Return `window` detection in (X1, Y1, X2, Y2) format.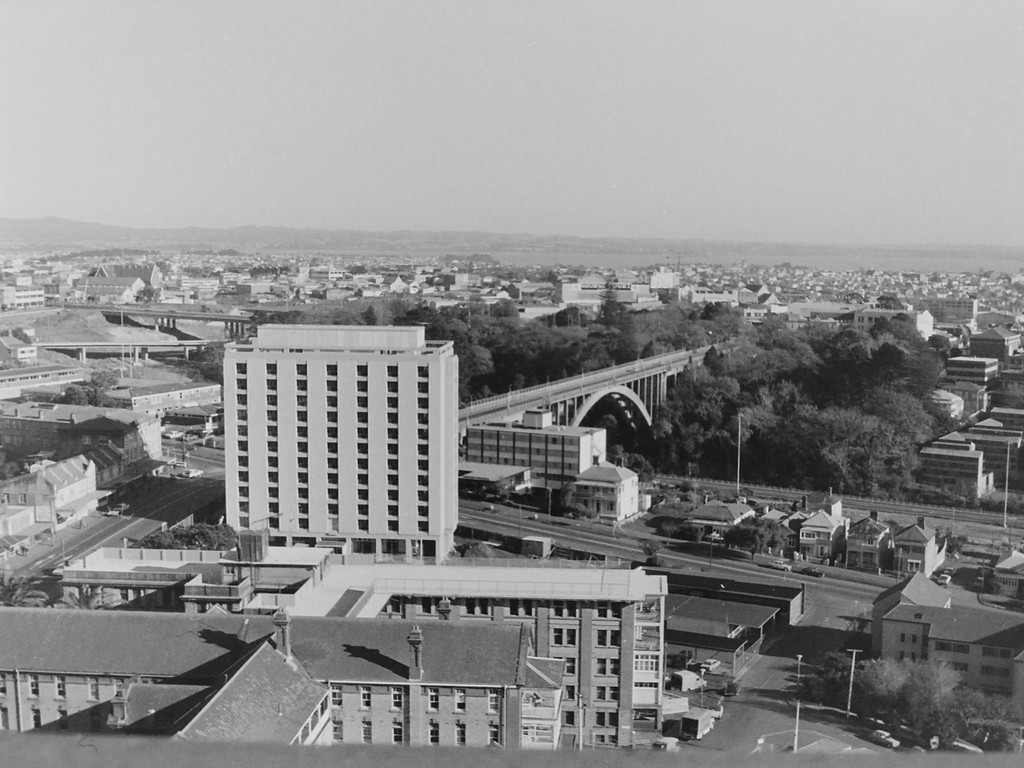
(328, 411, 339, 424).
